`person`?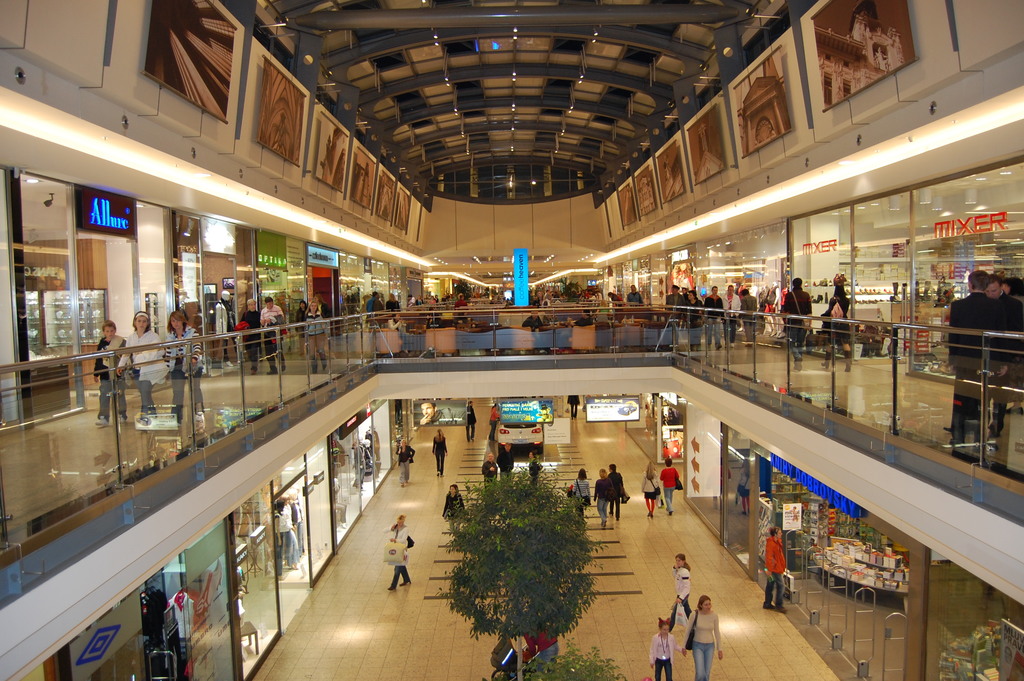
[left=93, top=322, right=132, bottom=422]
